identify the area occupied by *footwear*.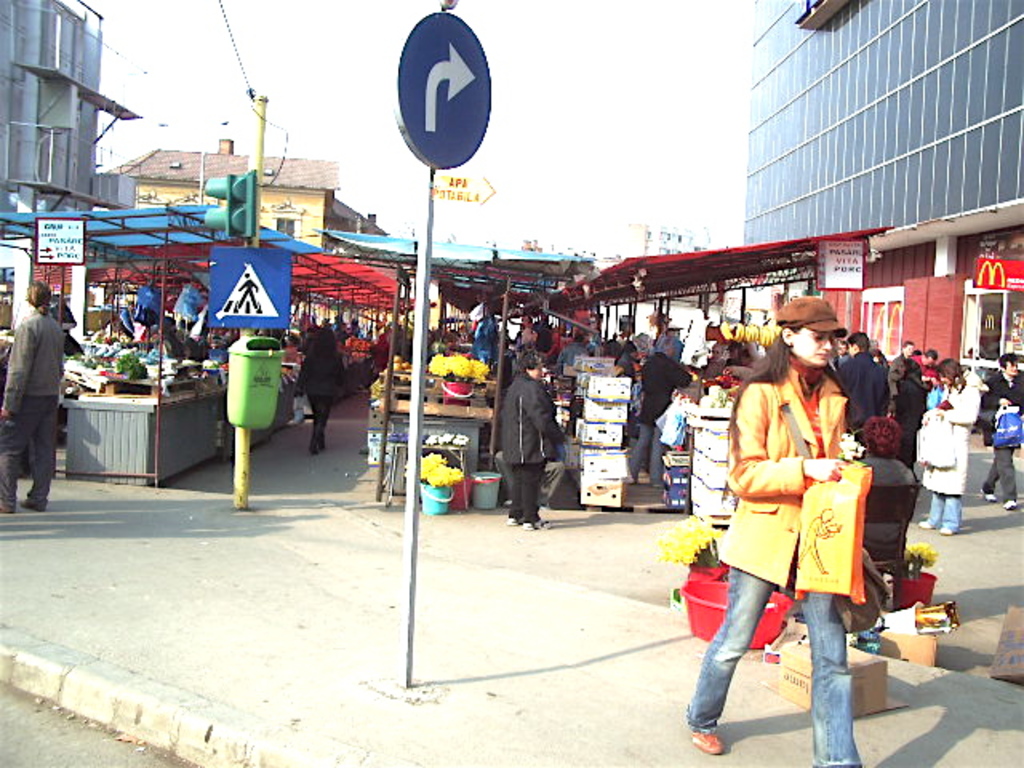
Area: pyautogui.locateOnScreen(525, 520, 552, 530).
